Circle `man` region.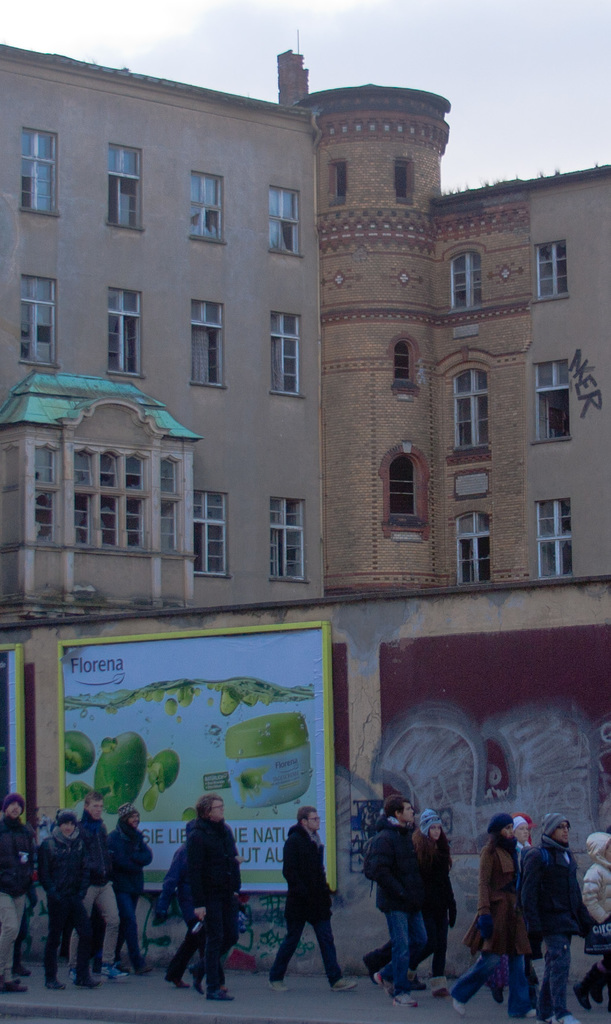
Region: [166, 801, 251, 995].
